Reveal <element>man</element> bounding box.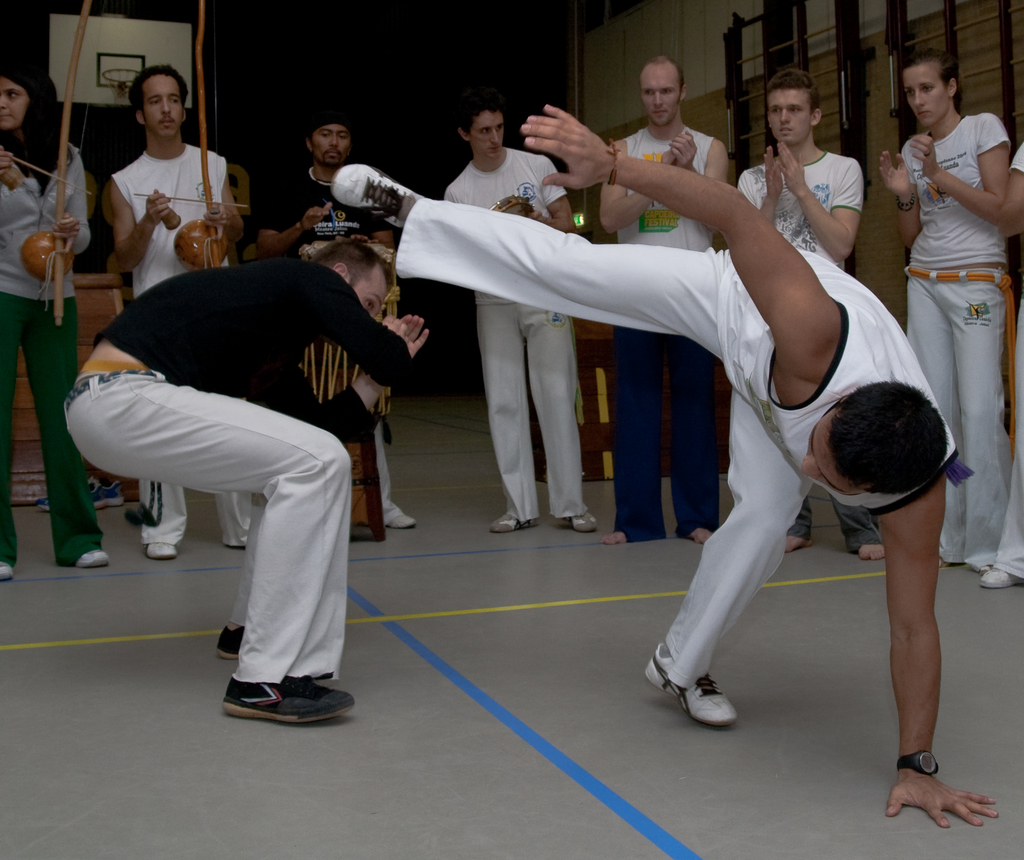
Revealed: bbox=(444, 102, 599, 535).
